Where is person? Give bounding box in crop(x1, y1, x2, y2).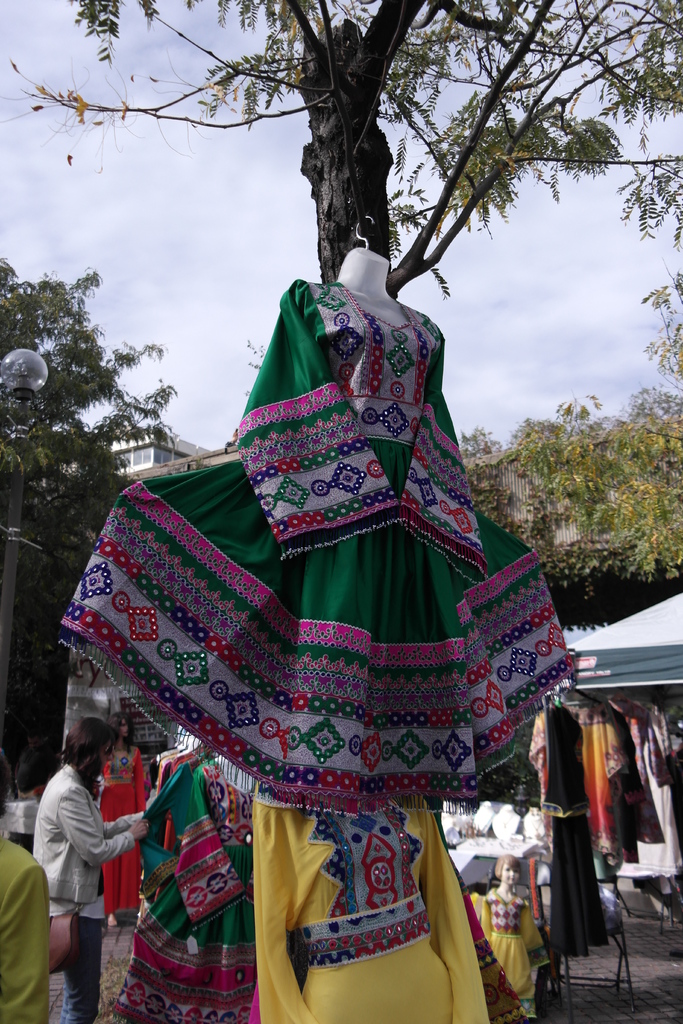
crop(0, 746, 49, 1023).
